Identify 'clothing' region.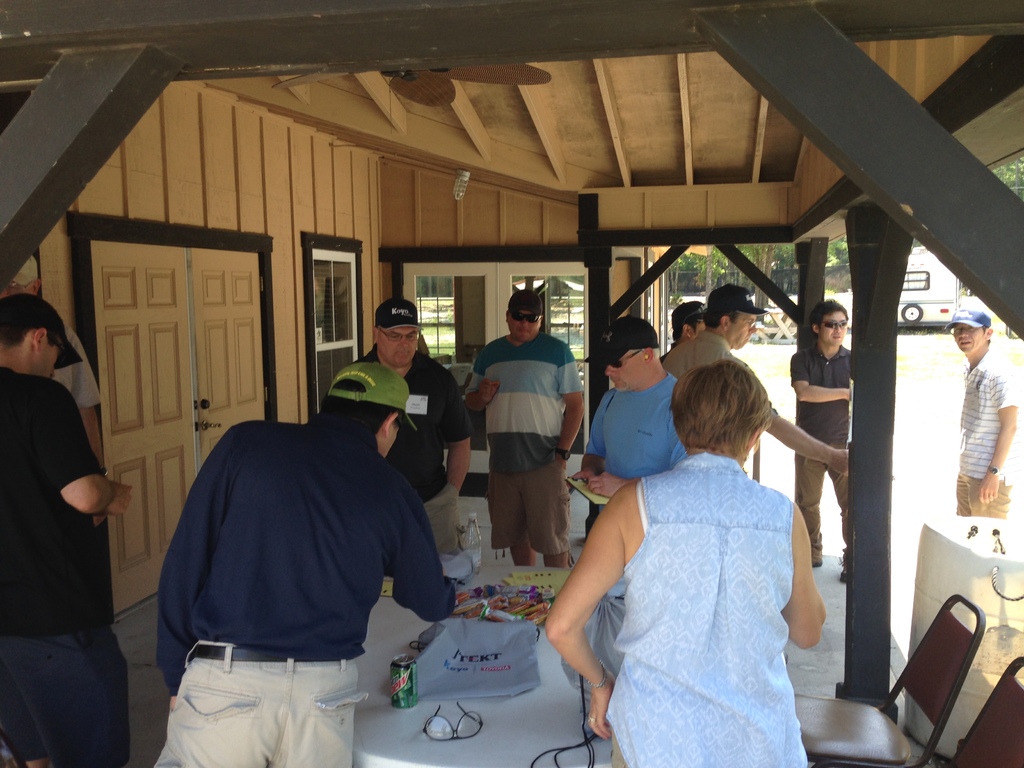
Region: rect(662, 325, 776, 414).
